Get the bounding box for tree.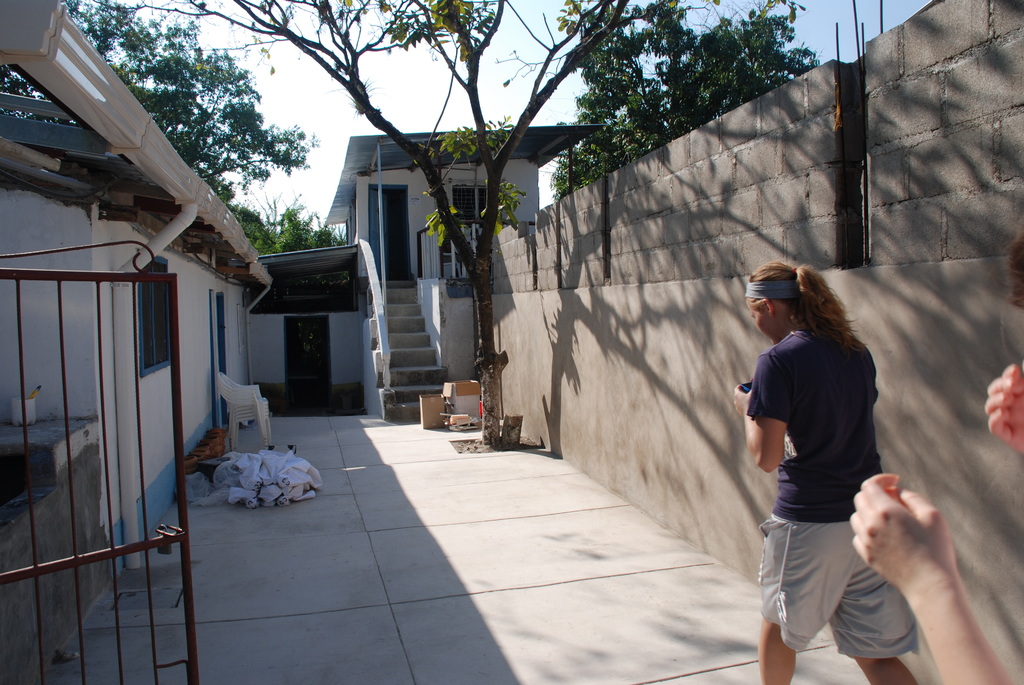
l=0, t=2, r=301, b=262.
